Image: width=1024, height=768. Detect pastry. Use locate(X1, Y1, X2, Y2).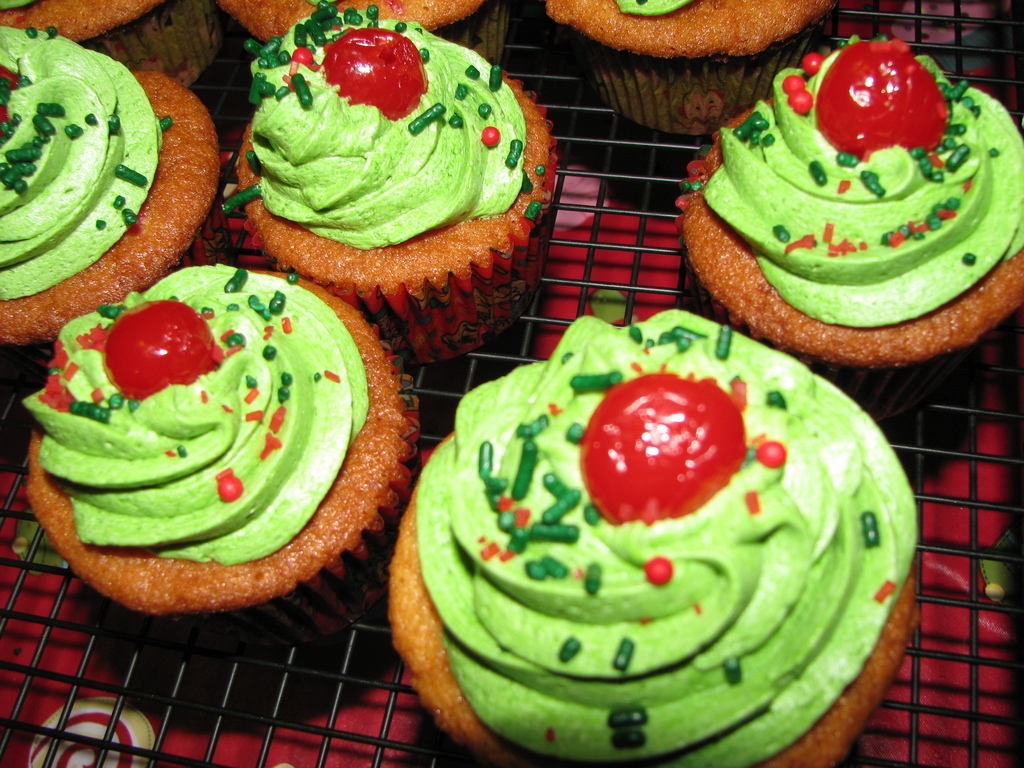
locate(19, 252, 427, 637).
